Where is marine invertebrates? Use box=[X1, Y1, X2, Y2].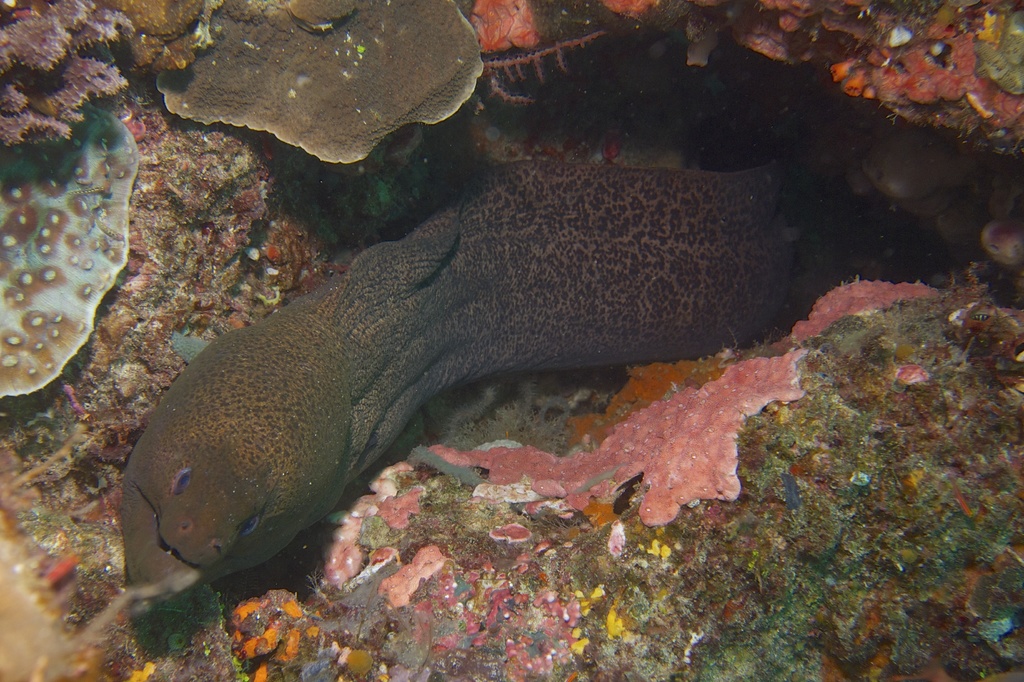
box=[211, 576, 355, 681].
